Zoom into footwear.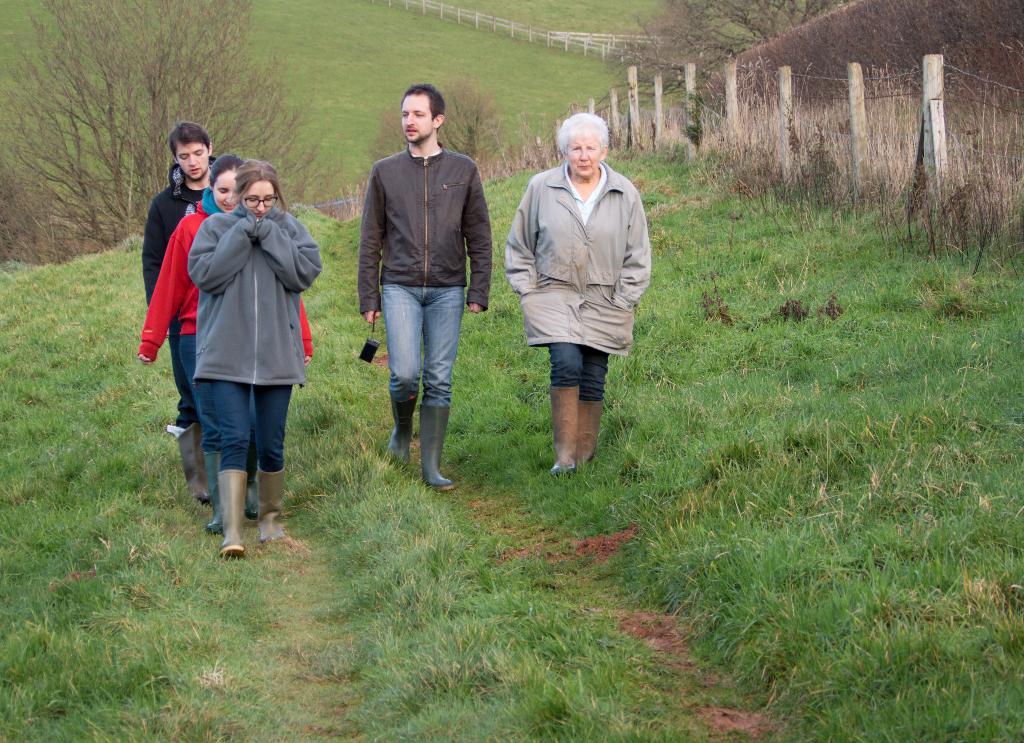
Zoom target: 577, 398, 604, 471.
